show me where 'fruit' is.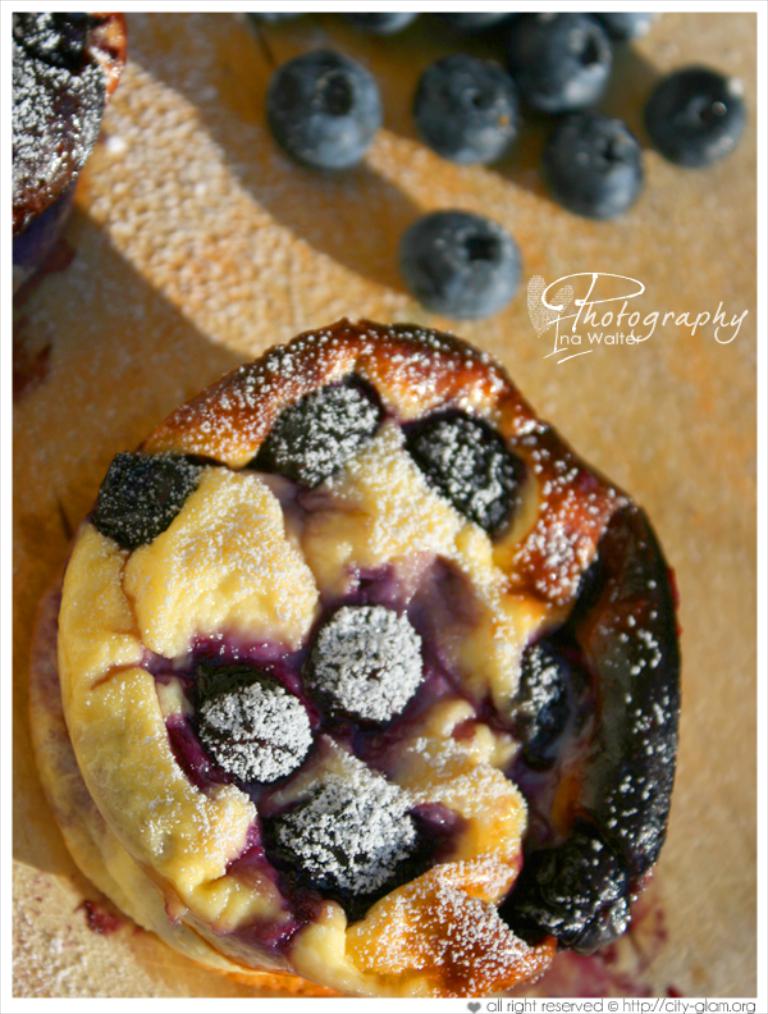
'fruit' is at Rect(644, 67, 753, 165).
